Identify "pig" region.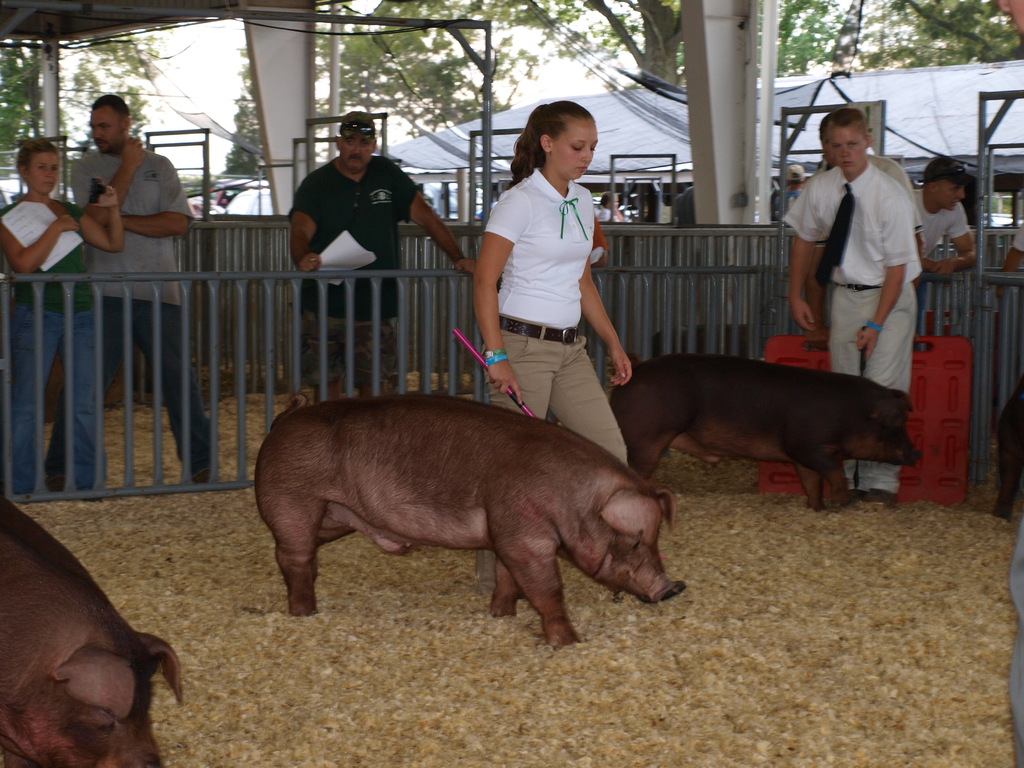
Region: pyautogui.locateOnScreen(42, 344, 126, 420).
